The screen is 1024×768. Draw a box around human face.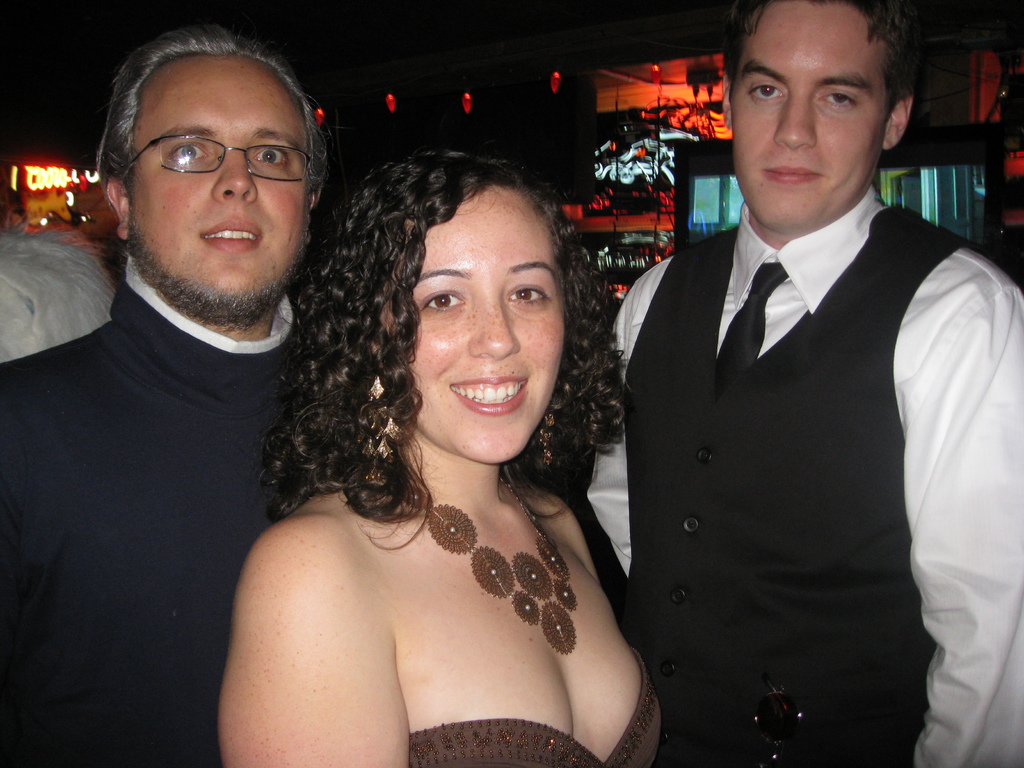
{"x1": 132, "y1": 54, "x2": 306, "y2": 311}.
